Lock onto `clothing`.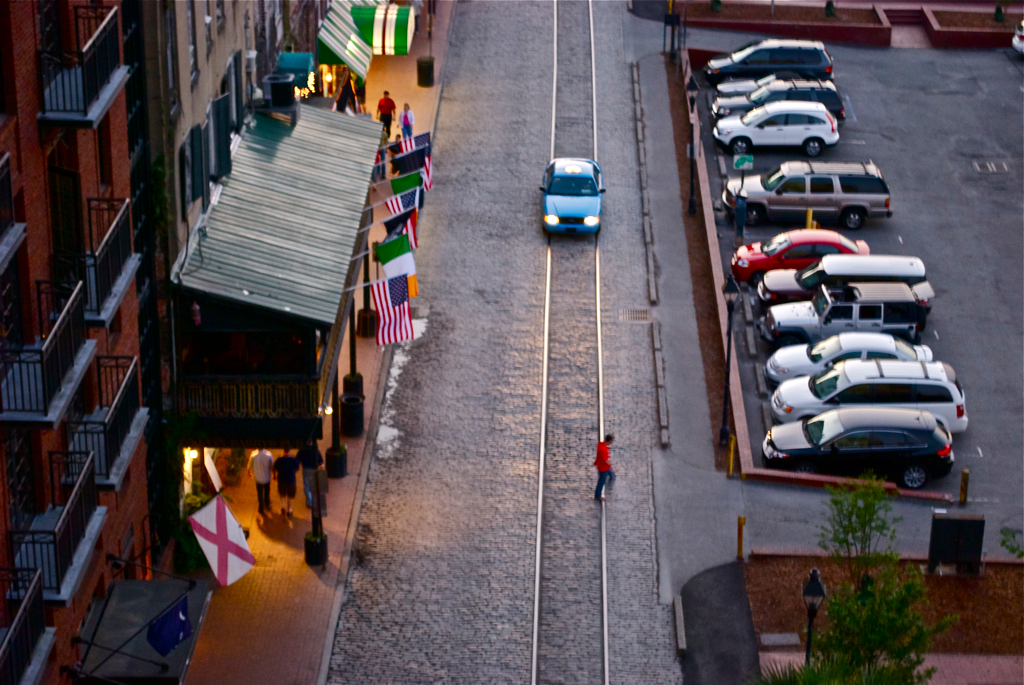
Locked: bbox=(297, 448, 324, 510).
